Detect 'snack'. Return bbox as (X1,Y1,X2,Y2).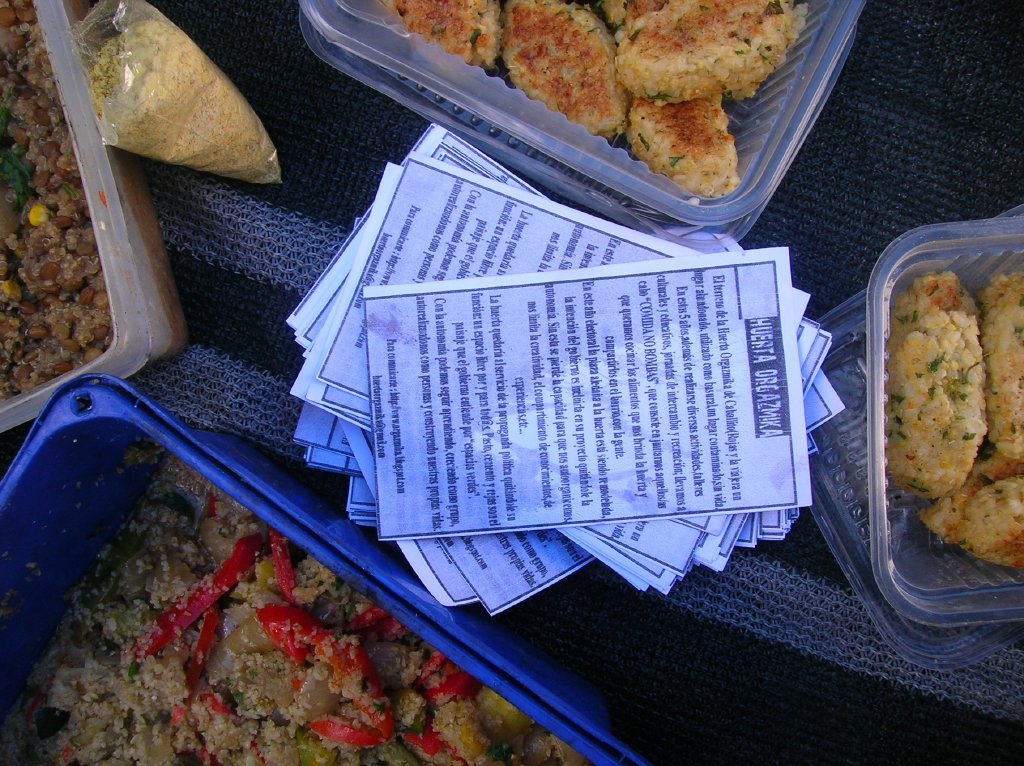
(881,272,1023,572).
